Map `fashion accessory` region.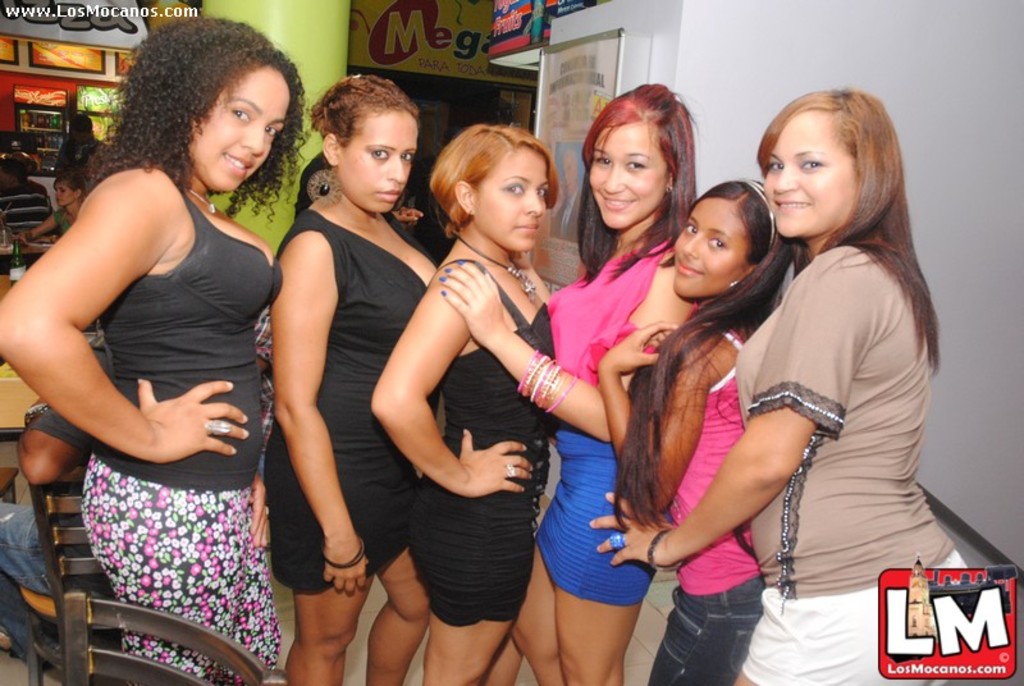
Mapped to [504,459,518,484].
